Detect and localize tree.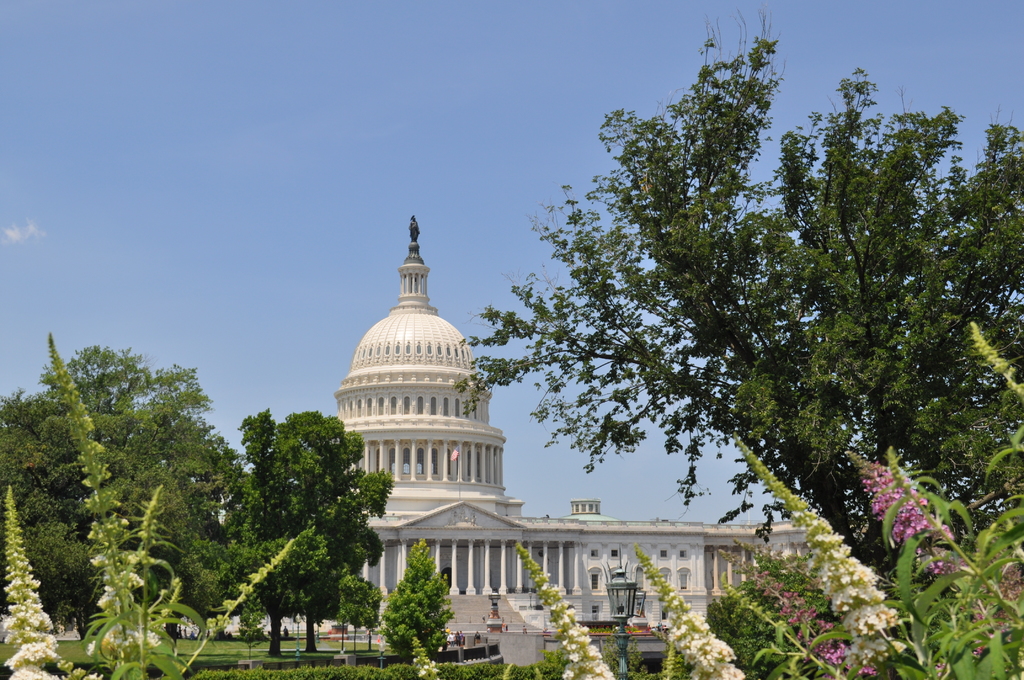
Localized at [x1=467, y1=1, x2=1023, y2=595].
